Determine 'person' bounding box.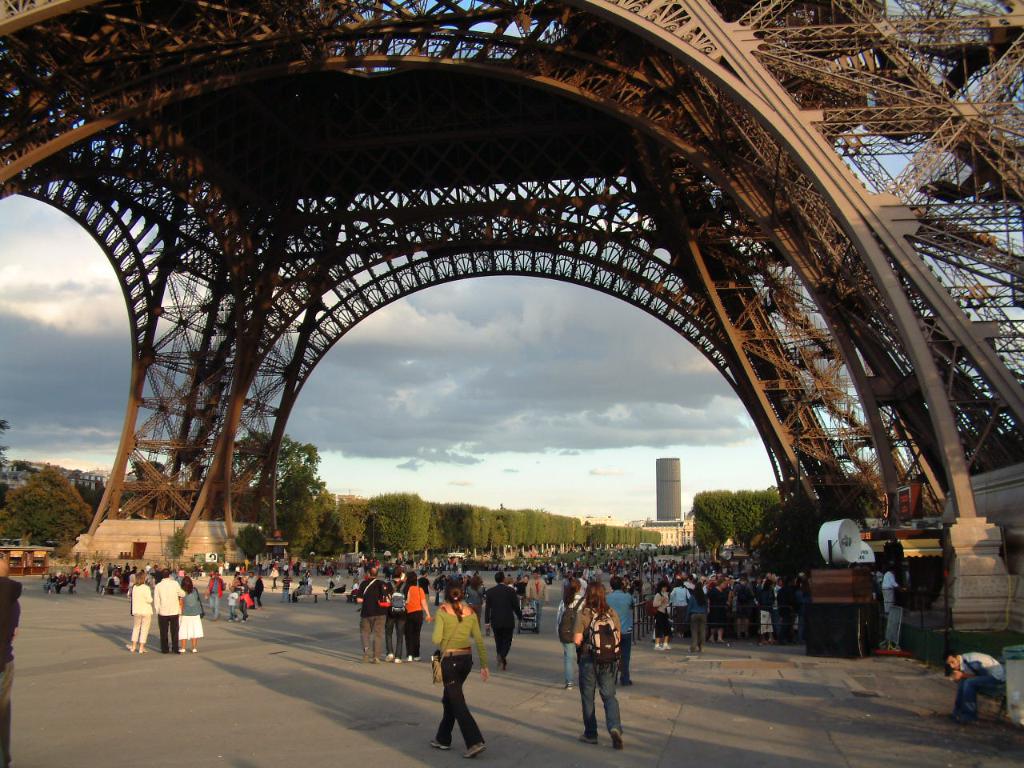
Determined: (387, 574, 402, 662).
